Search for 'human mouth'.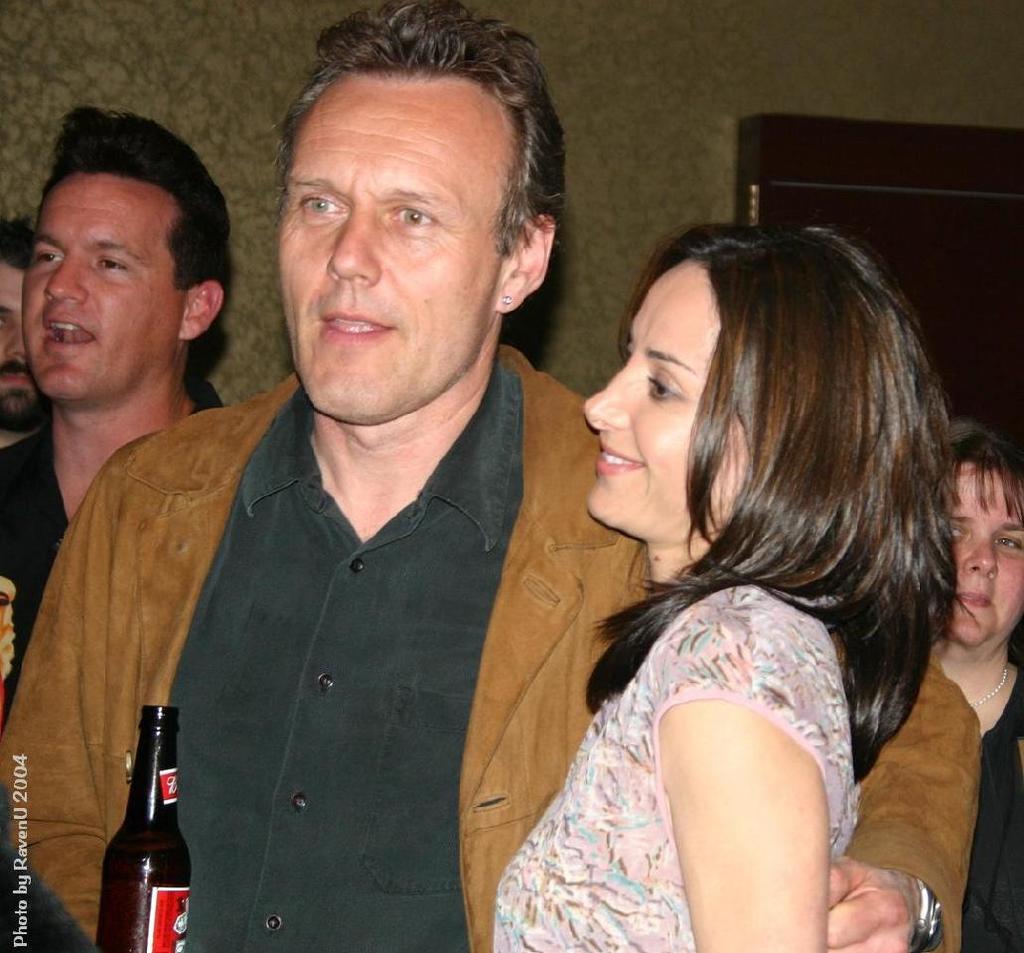
Found at (x1=955, y1=589, x2=989, y2=617).
